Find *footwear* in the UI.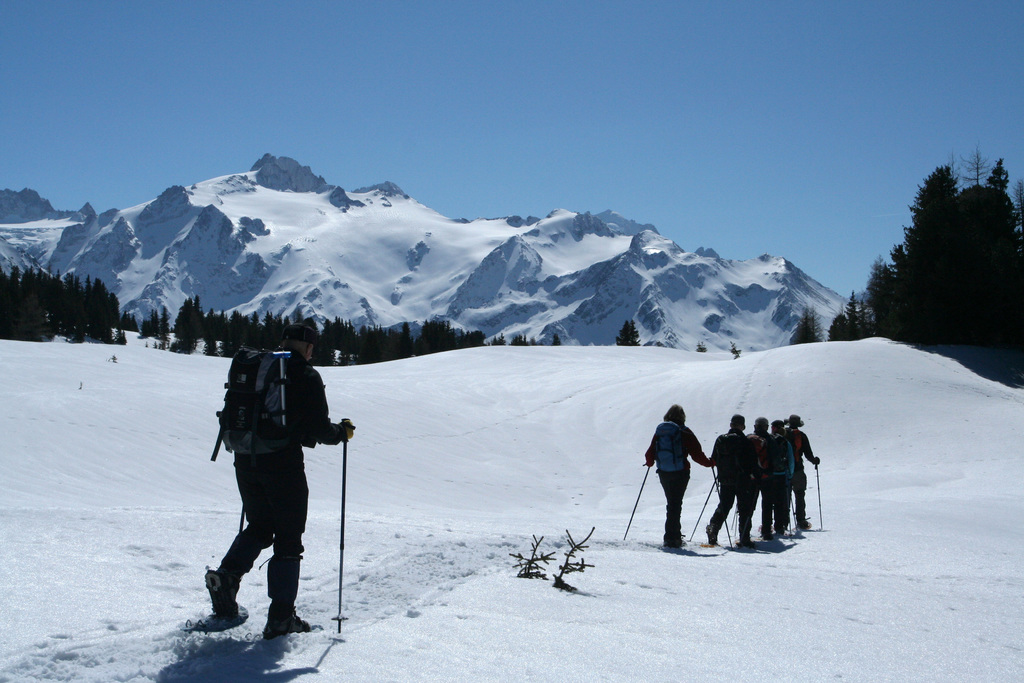
UI element at detection(264, 599, 308, 638).
